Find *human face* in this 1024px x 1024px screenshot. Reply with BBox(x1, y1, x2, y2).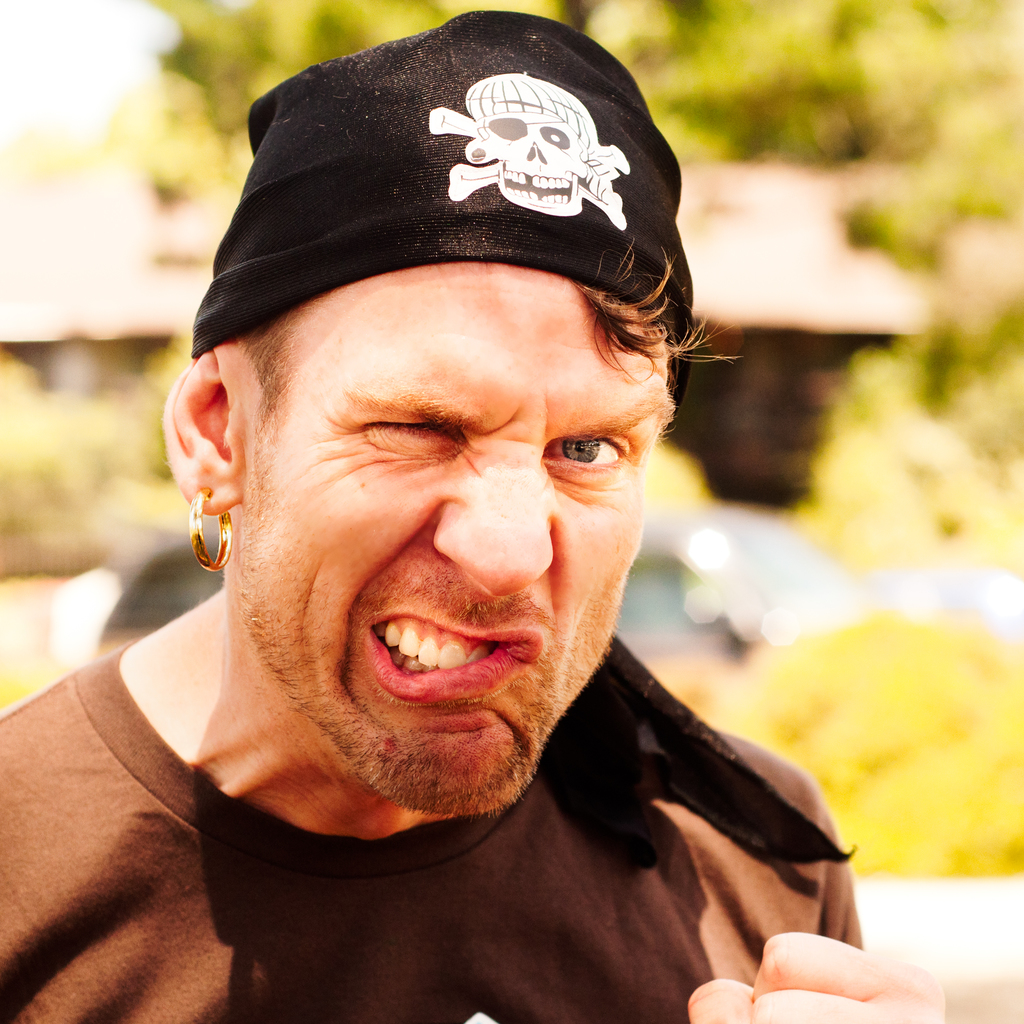
BBox(248, 264, 668, 813).
